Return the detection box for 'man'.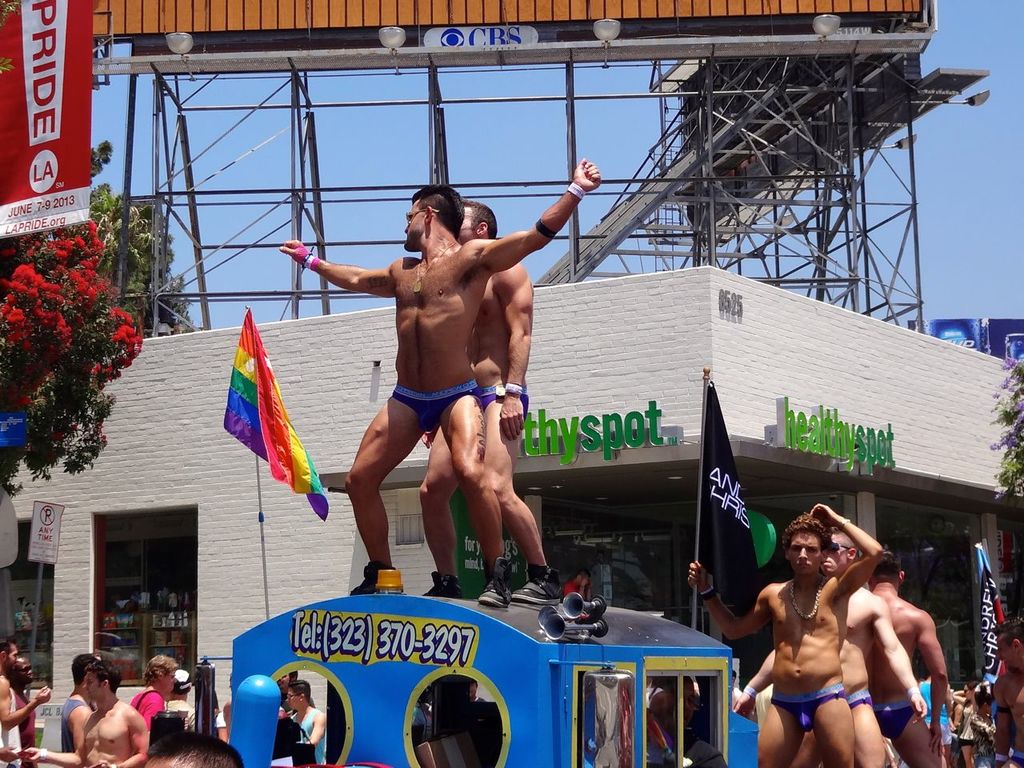
(8, 655, 40, 767).
